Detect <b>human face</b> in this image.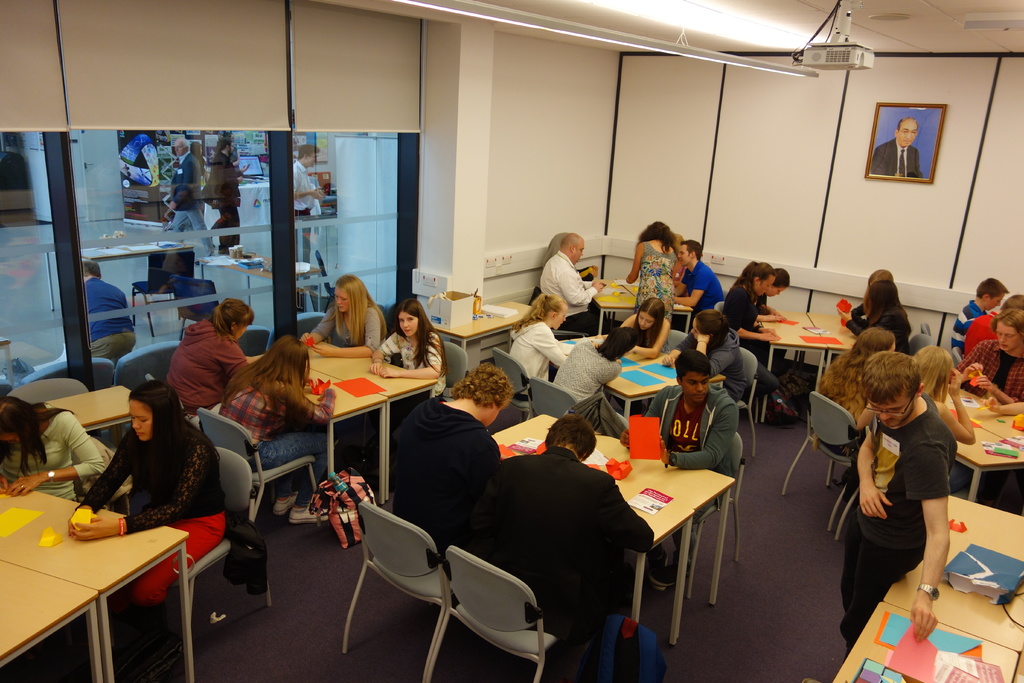
Detection: rect(228, 142, 235, 153).
